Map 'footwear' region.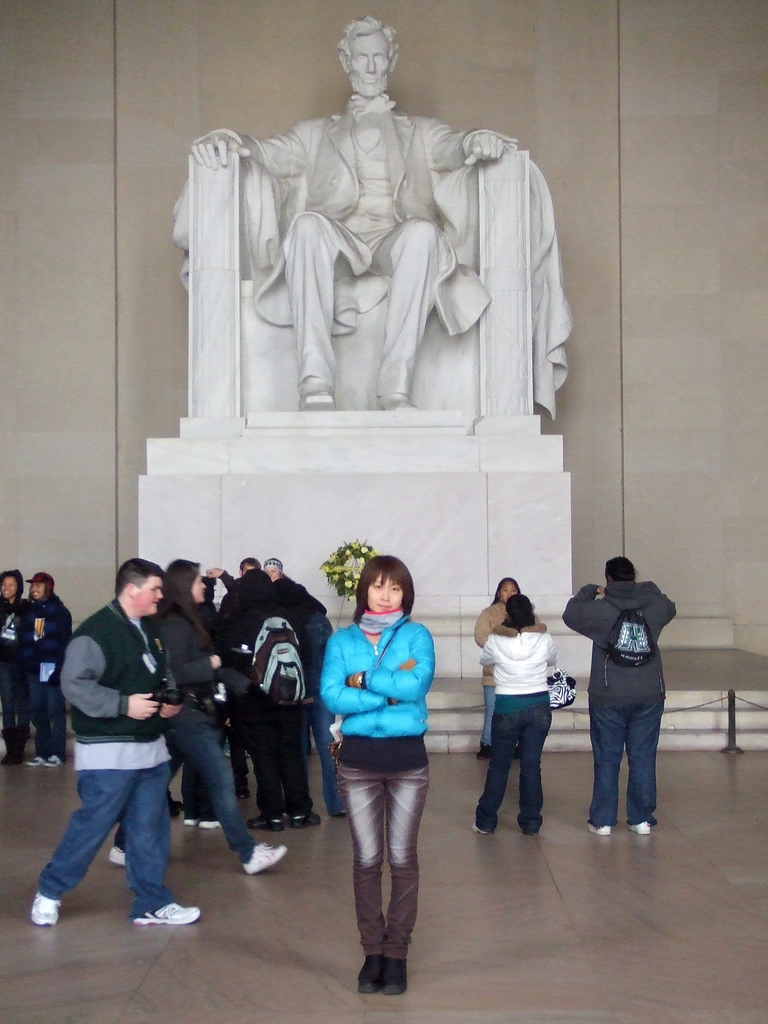
Mapped to [x1=248, y1=812, x2=279, y2=831].
